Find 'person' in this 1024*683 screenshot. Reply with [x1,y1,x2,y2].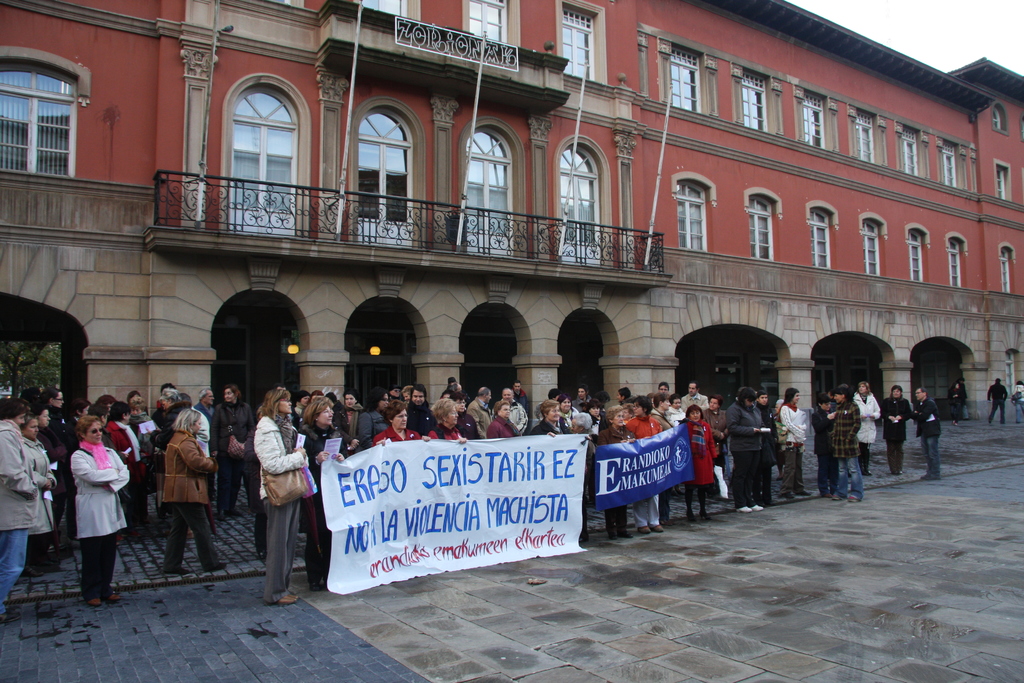
[669,394,685,487].
